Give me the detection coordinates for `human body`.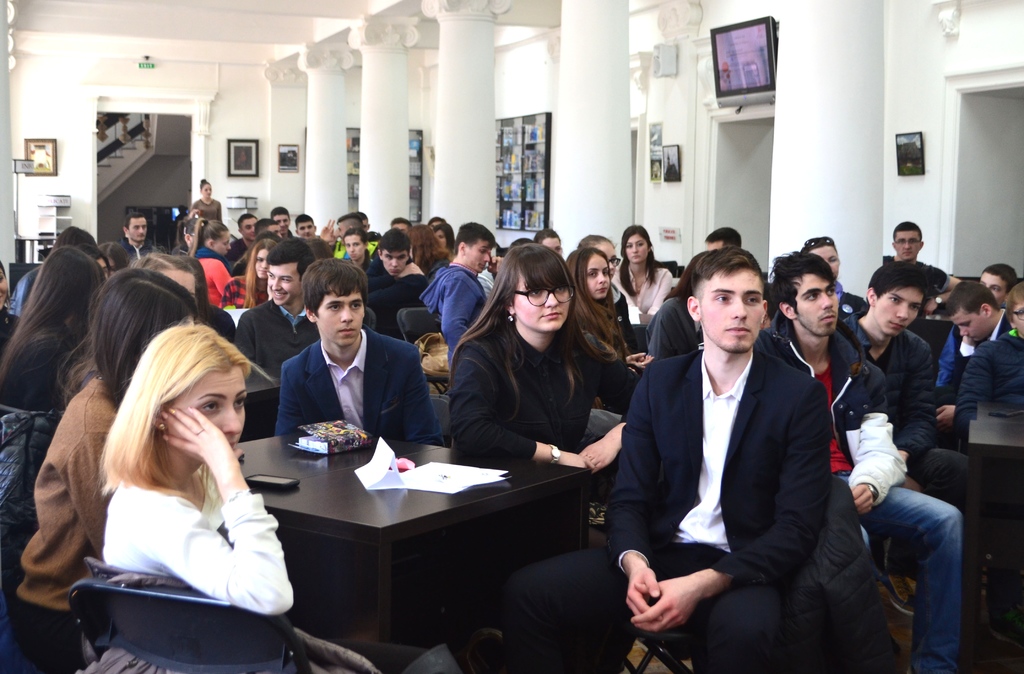
bbox=[768, 321, 967, 673].
